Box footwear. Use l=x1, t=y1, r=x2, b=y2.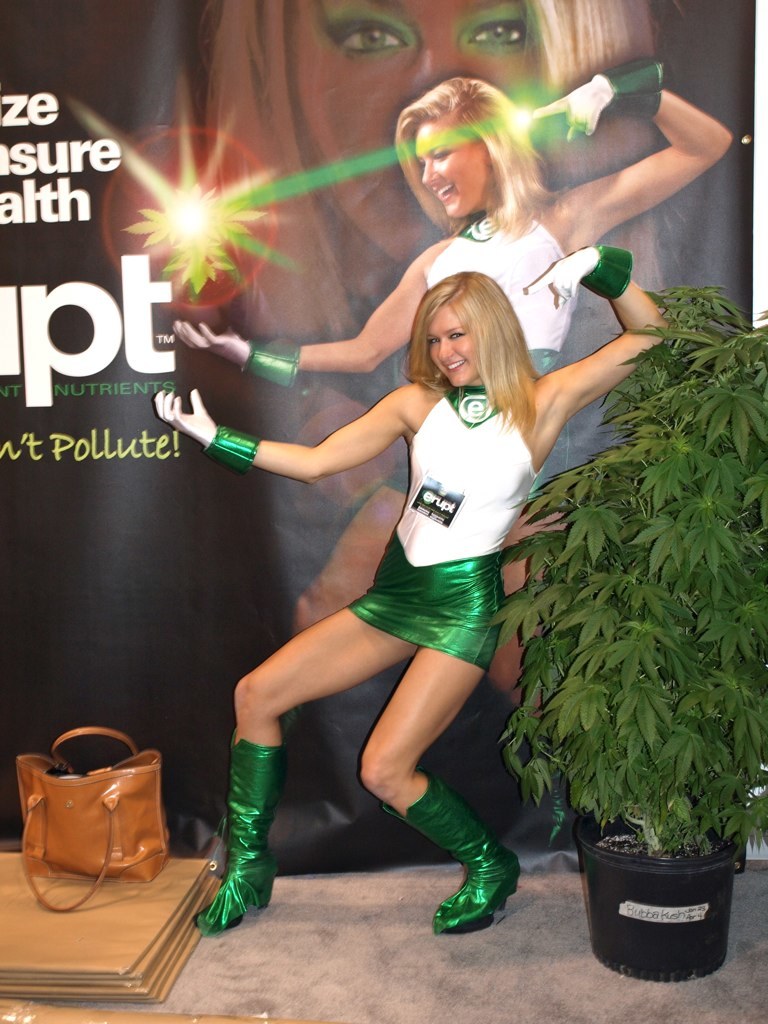
l=388, t=773, r=519, b=934.
